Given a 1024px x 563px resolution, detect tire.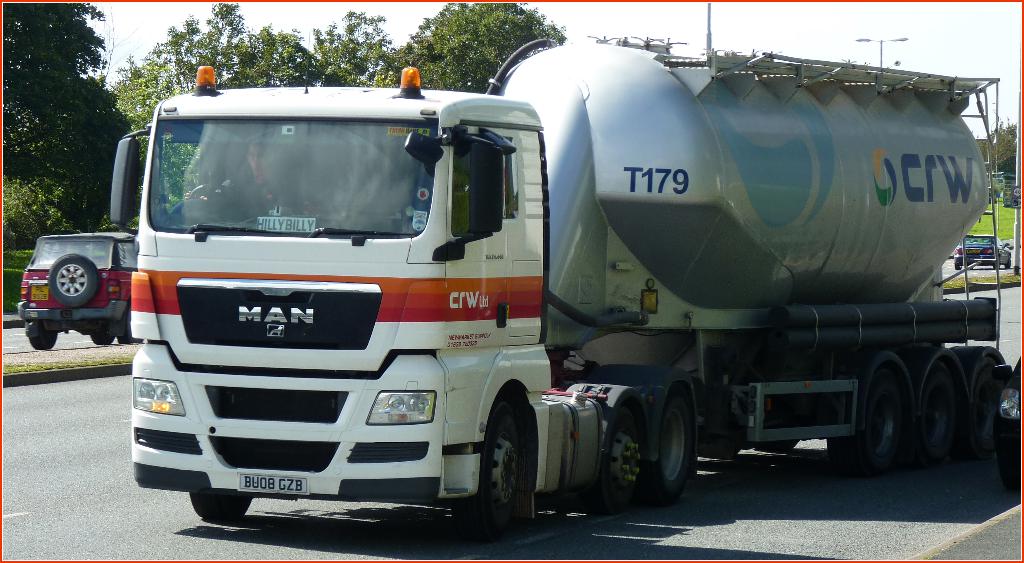
locate(452, 401, 525, 544).
